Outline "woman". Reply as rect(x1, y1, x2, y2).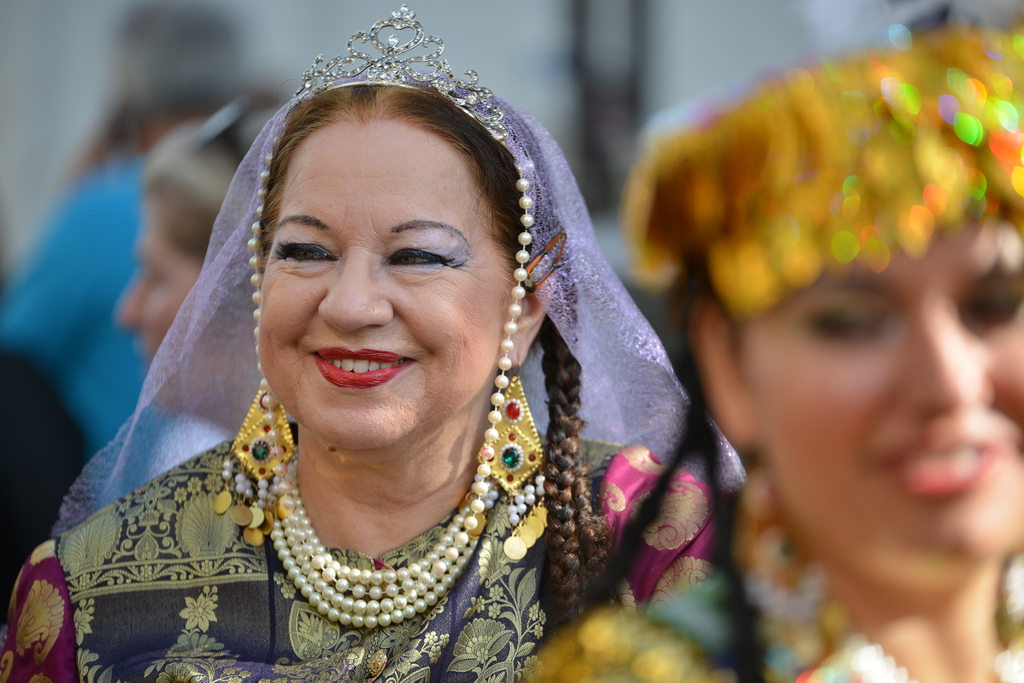
rect(0, 75, 717, 682).
